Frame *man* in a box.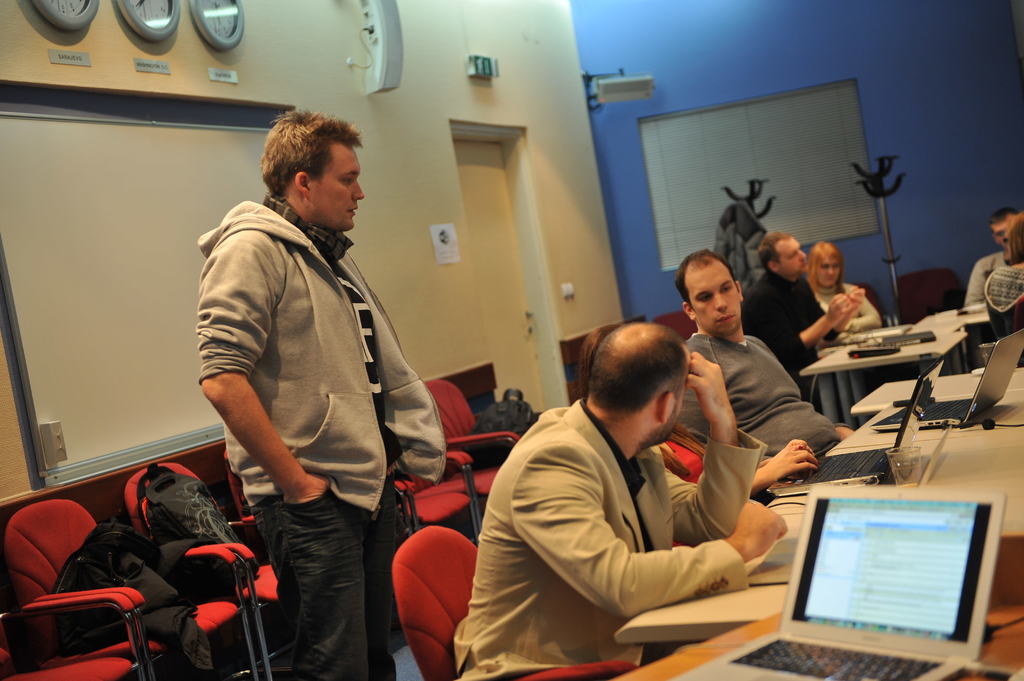
<box>740,229,867,406</box>.
